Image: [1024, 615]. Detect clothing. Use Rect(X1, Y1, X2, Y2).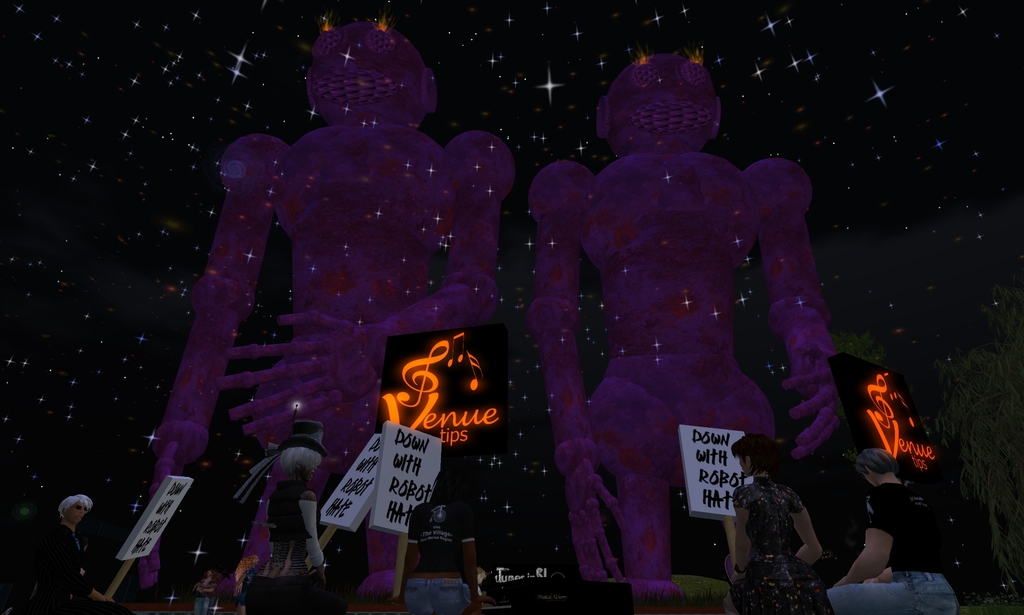
Rect(268, 476, 315, 545).
